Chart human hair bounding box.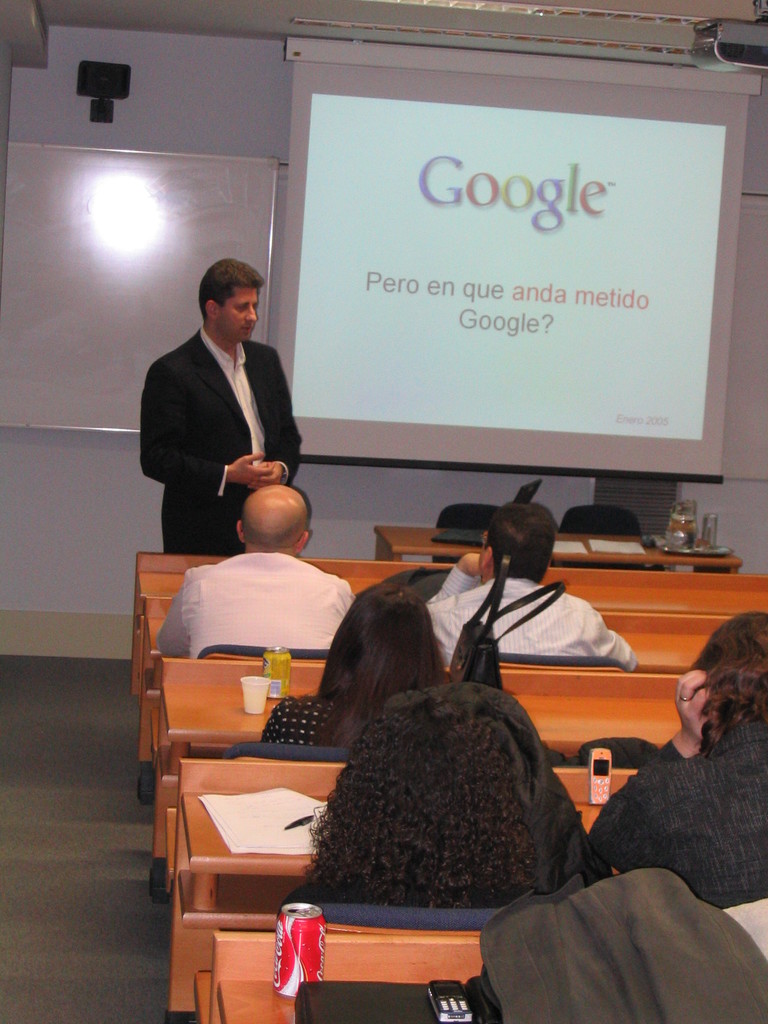
Charted: left=479, top=496, right=556, bottom=575.
